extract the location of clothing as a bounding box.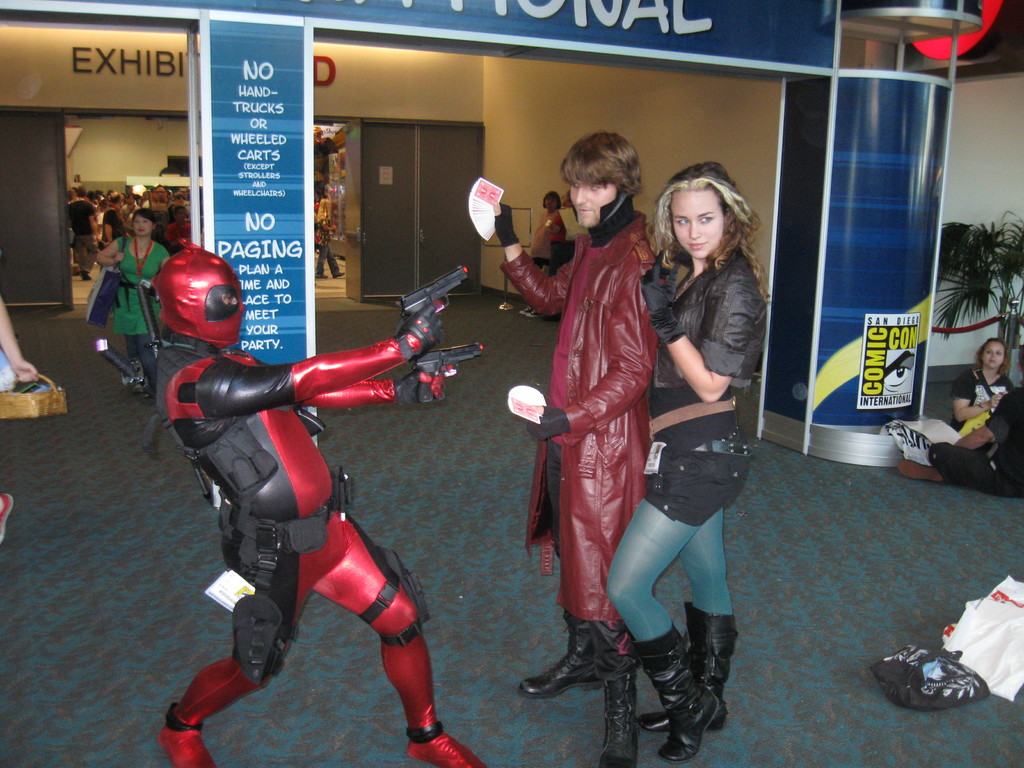
x1=111 y1=236 x2=167 y2=383.
